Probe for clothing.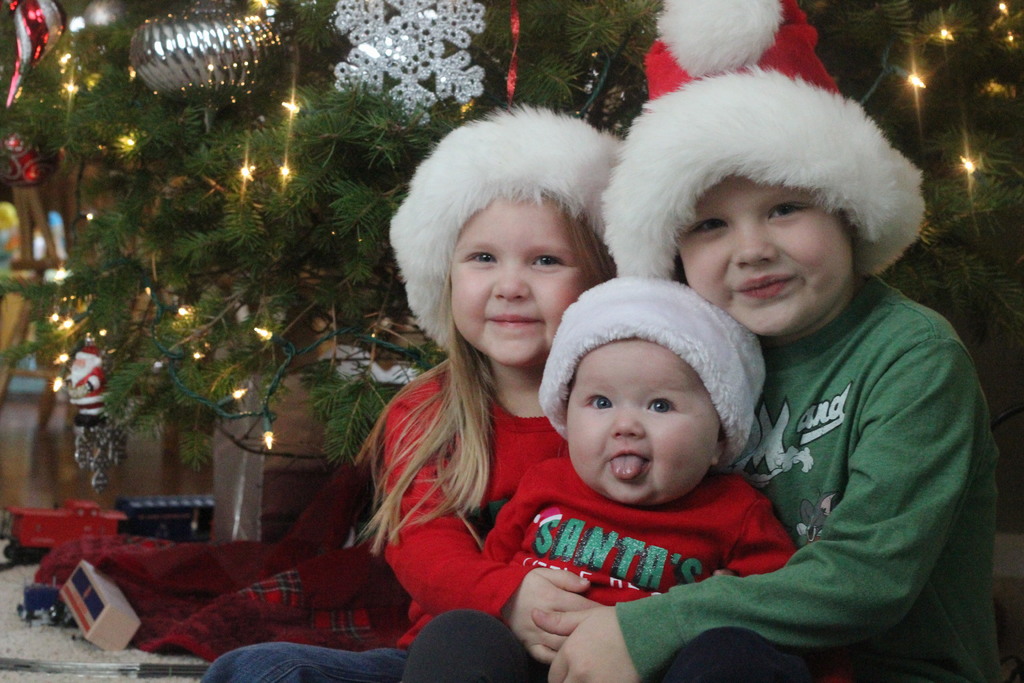
Probe result: (x1=392, y1=459, x2=796, y2=682).
